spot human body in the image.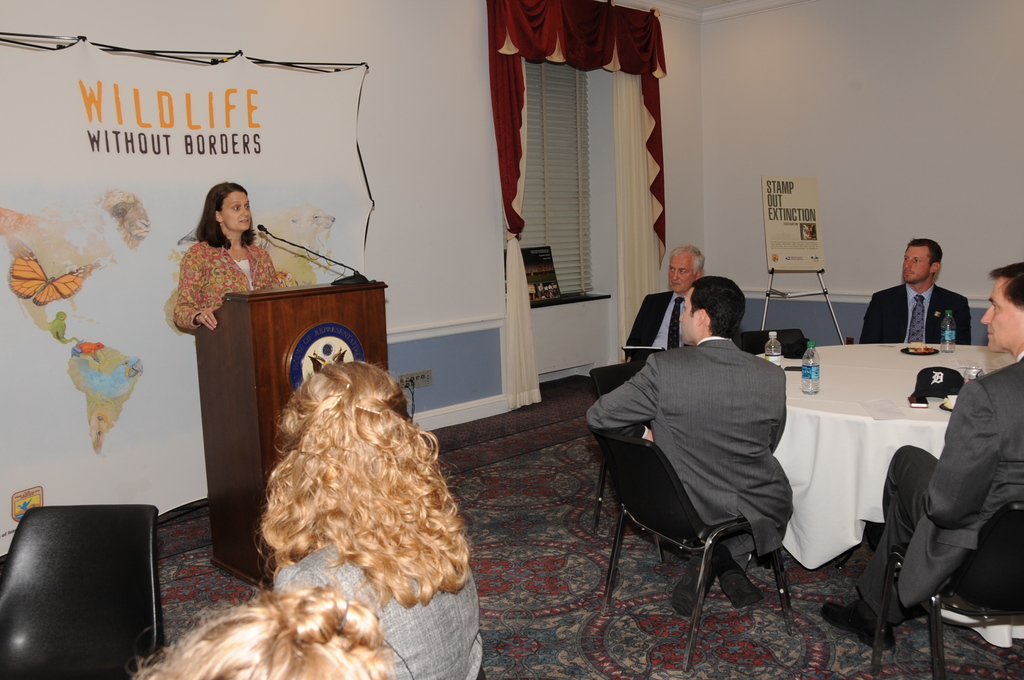
human body found at box=[259, 360, 486, 679].
